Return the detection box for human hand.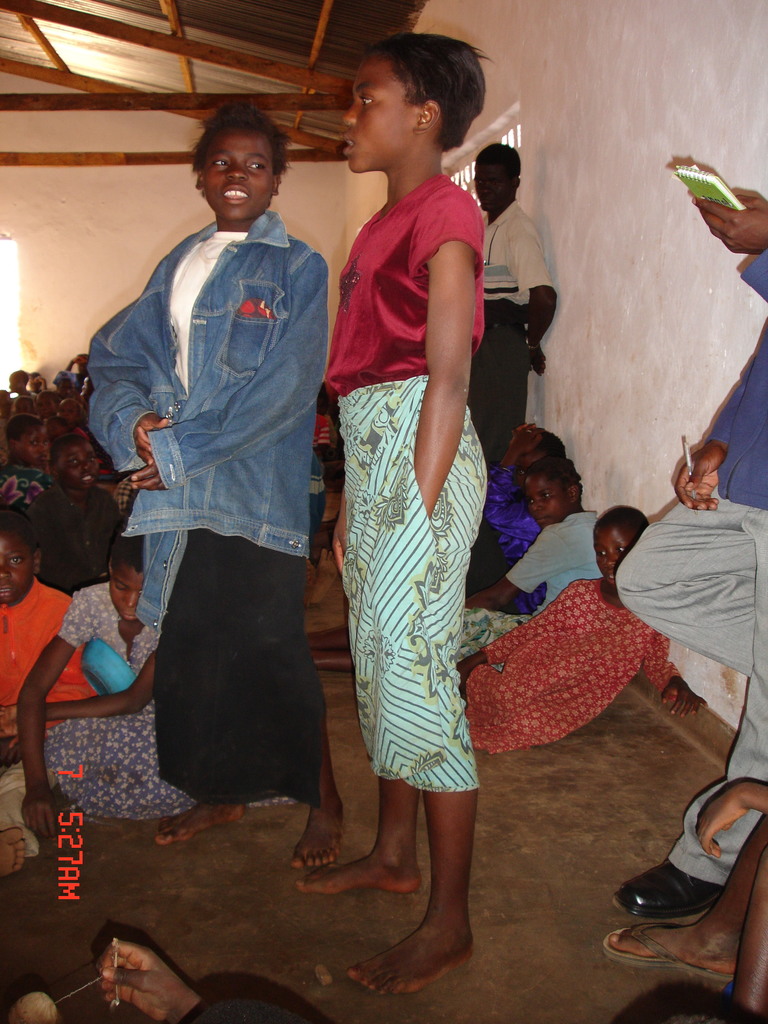
Rect(506, 423, 547, 456).
